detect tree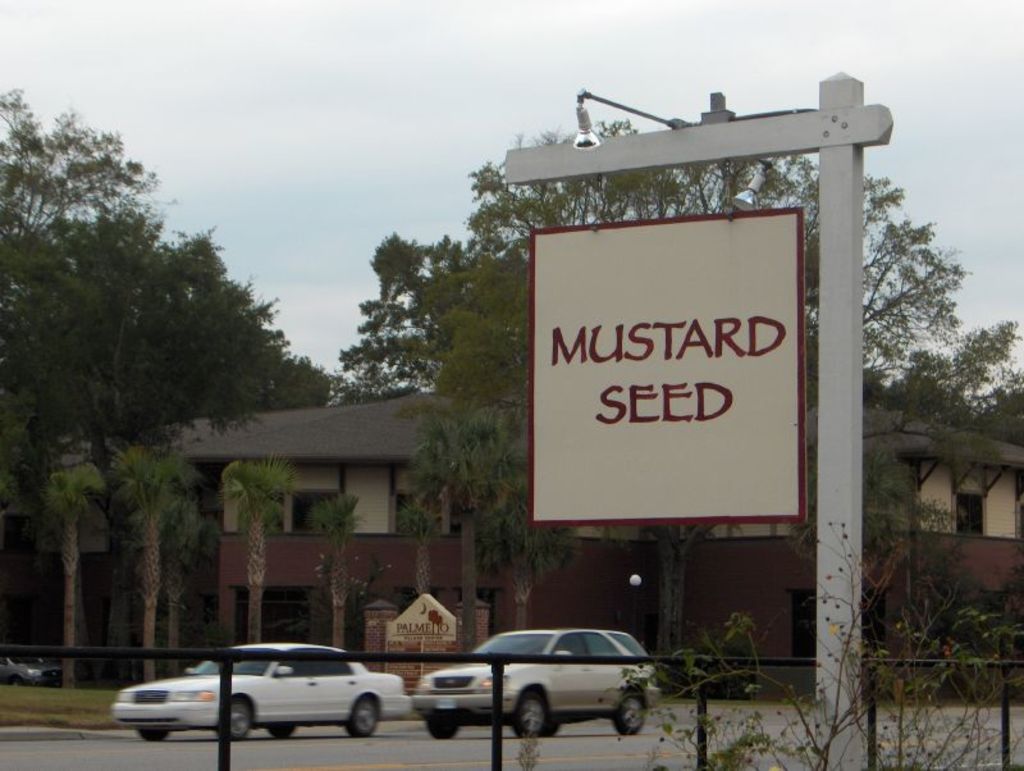
(left=476, top=485, right=577, bottom=626)
